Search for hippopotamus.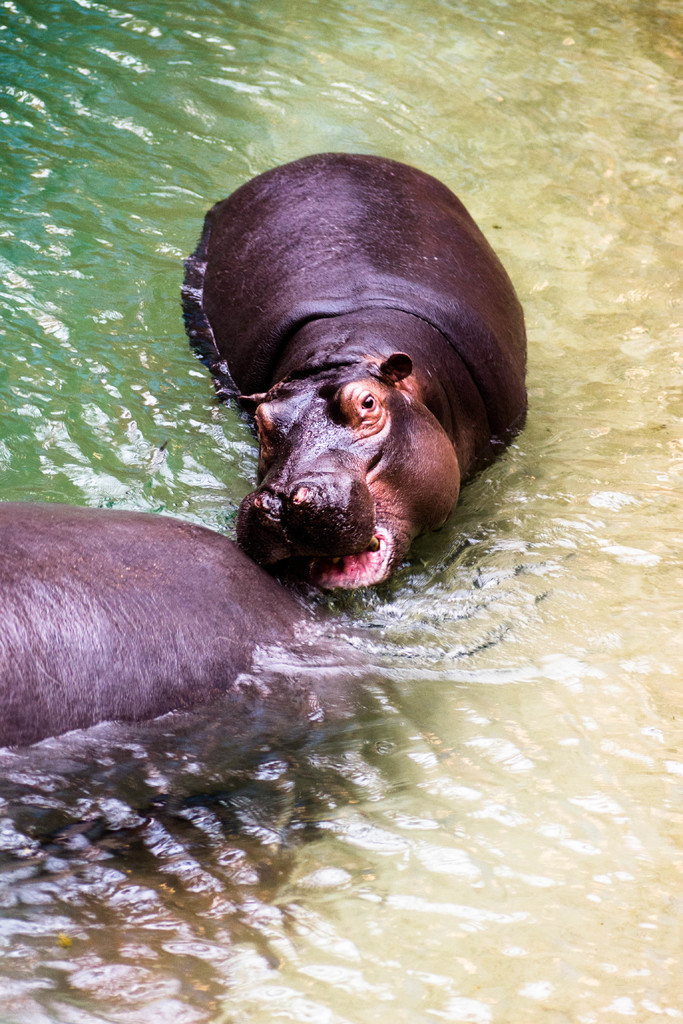
Found at select_region(176, 148, 530, 594).
